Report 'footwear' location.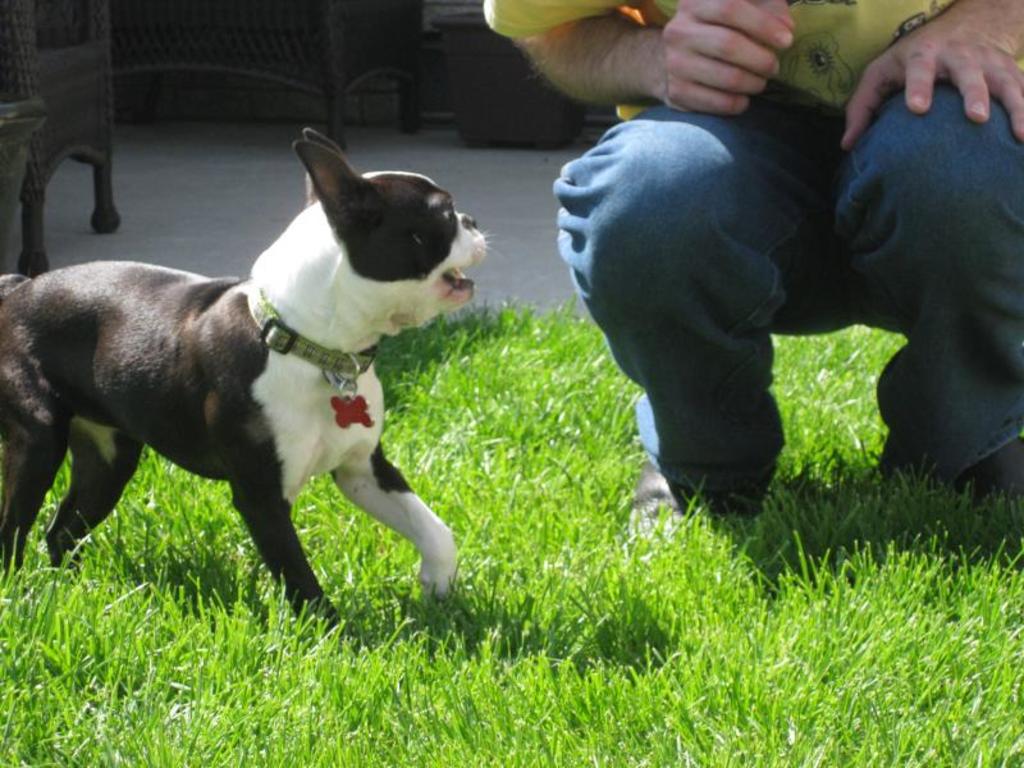
Report: {"left": 952, "top": 436, "right": 1023, "bottom": 495}.
